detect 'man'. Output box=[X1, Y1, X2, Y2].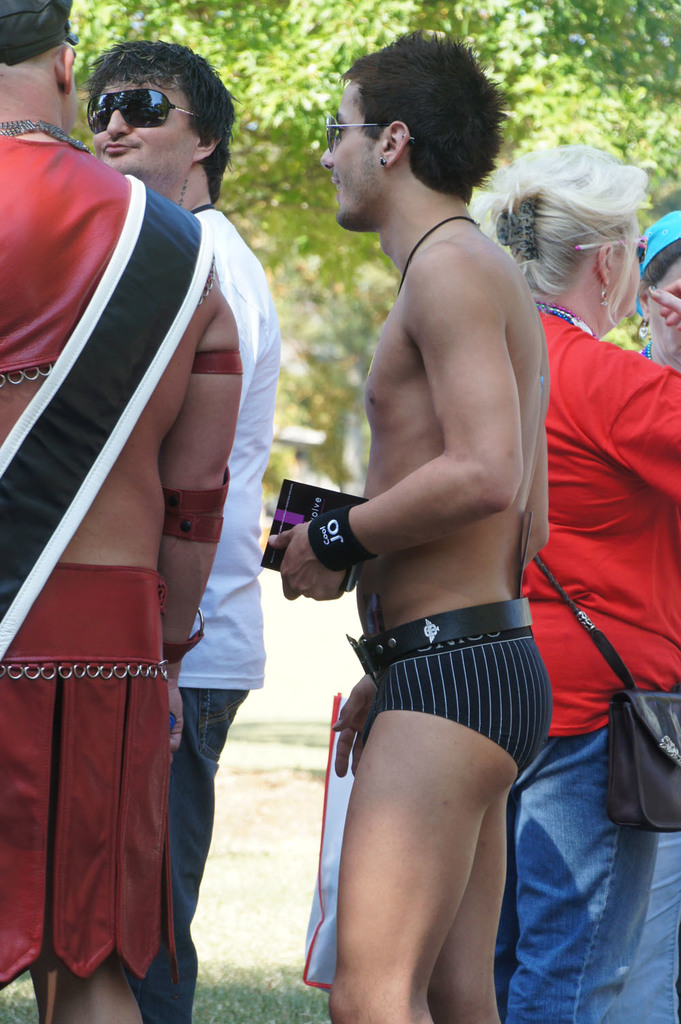
box=[259, 21, 570, 1023].
